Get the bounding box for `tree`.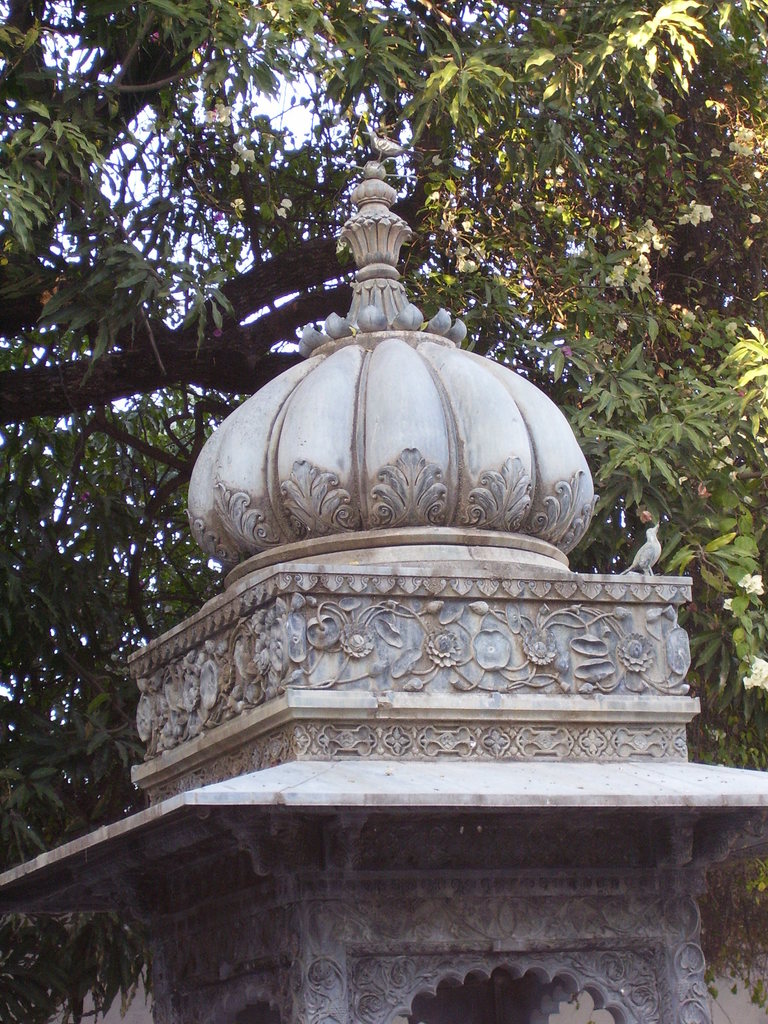
[0, 31, 767, 931].
